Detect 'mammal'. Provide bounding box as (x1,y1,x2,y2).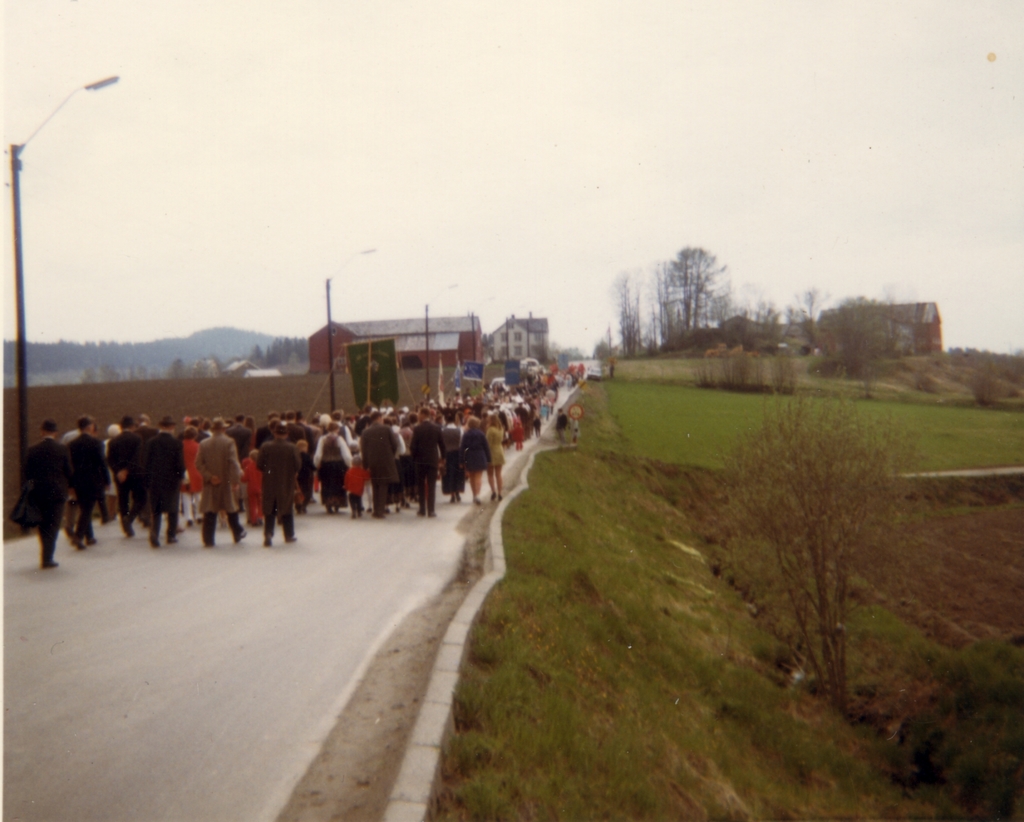
(140,415,188,550).
